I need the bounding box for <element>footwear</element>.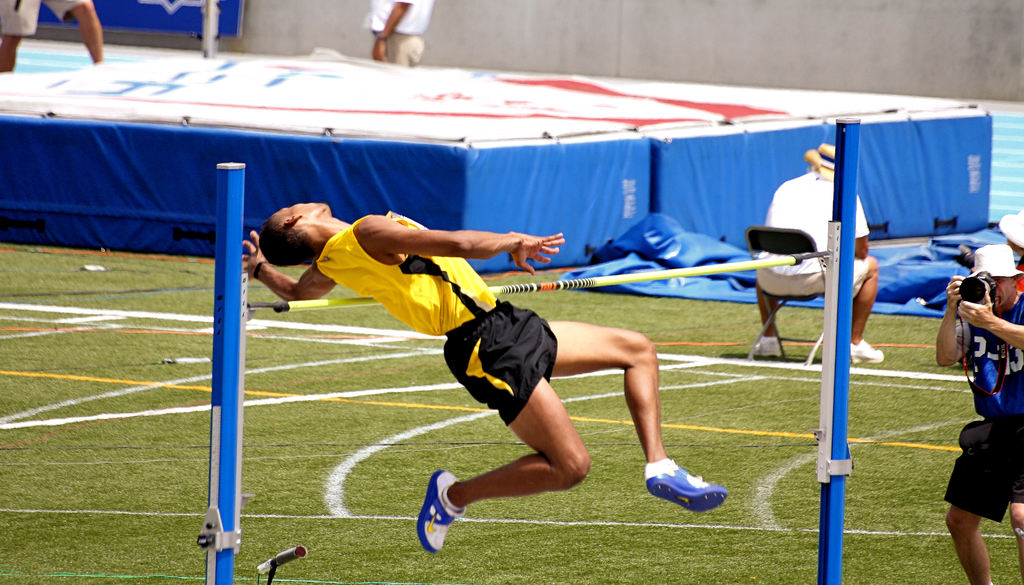
Here it is: [x1=411, y1=469, x2=465, y2=555].
